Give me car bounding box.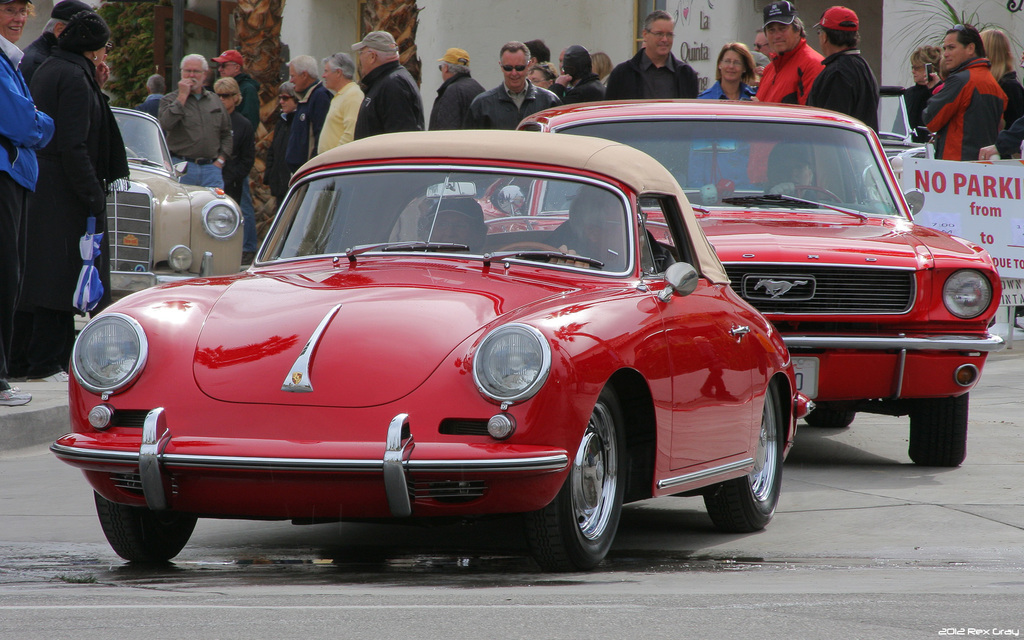
locate(106, 103, 242, 303).
